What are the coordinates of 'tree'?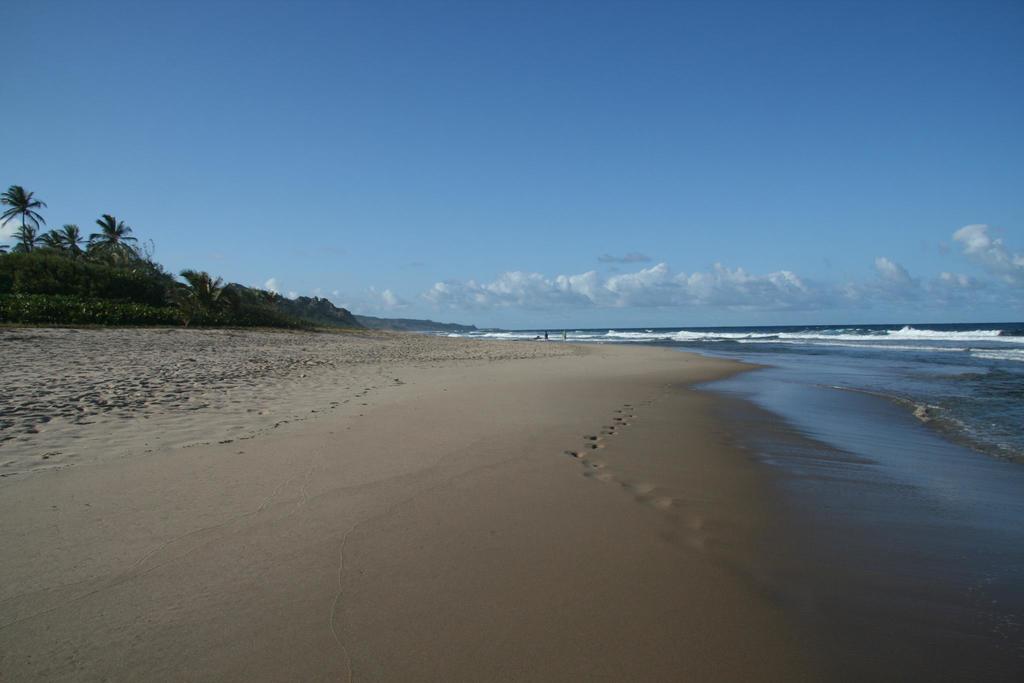
[x1=35, y1=221, x2=85, y2=259].
